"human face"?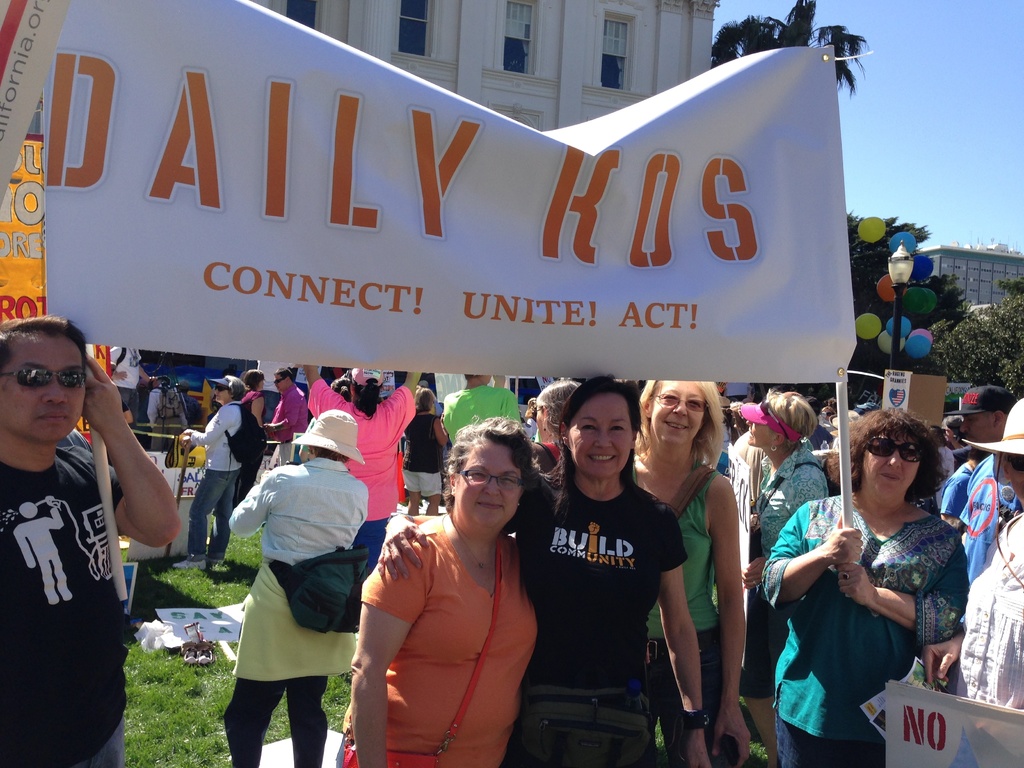
[left=652, top=383, right=706, bottom=447]
